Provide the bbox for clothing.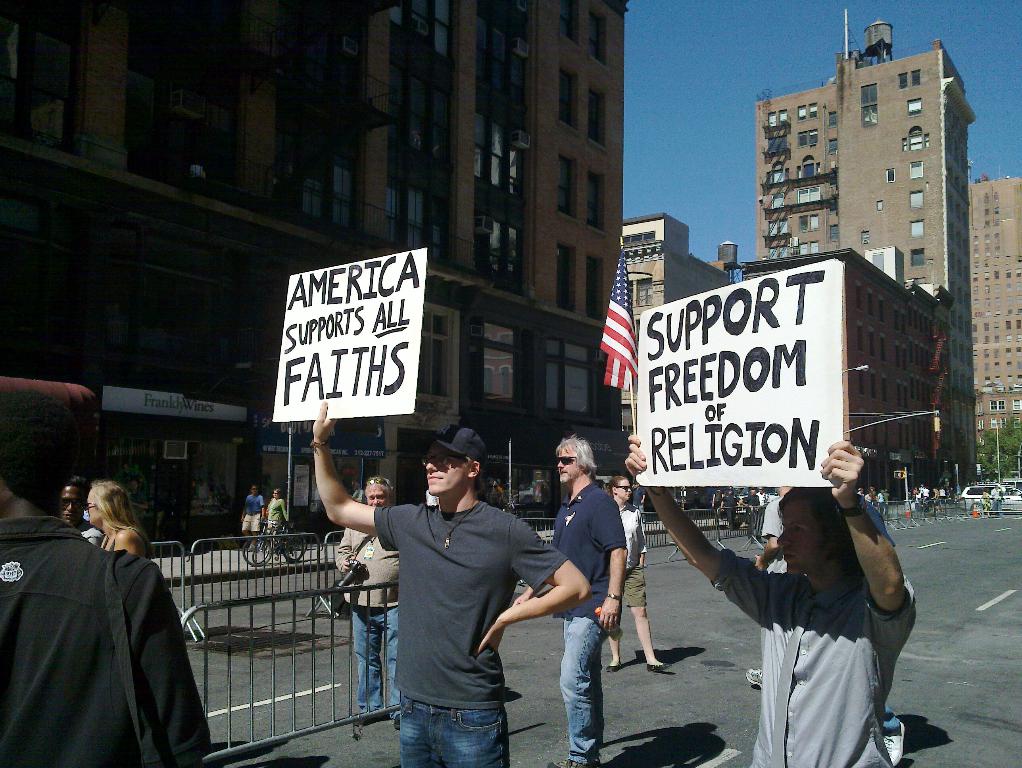
[x1=15, y1=489, x2=210, y2=767].
